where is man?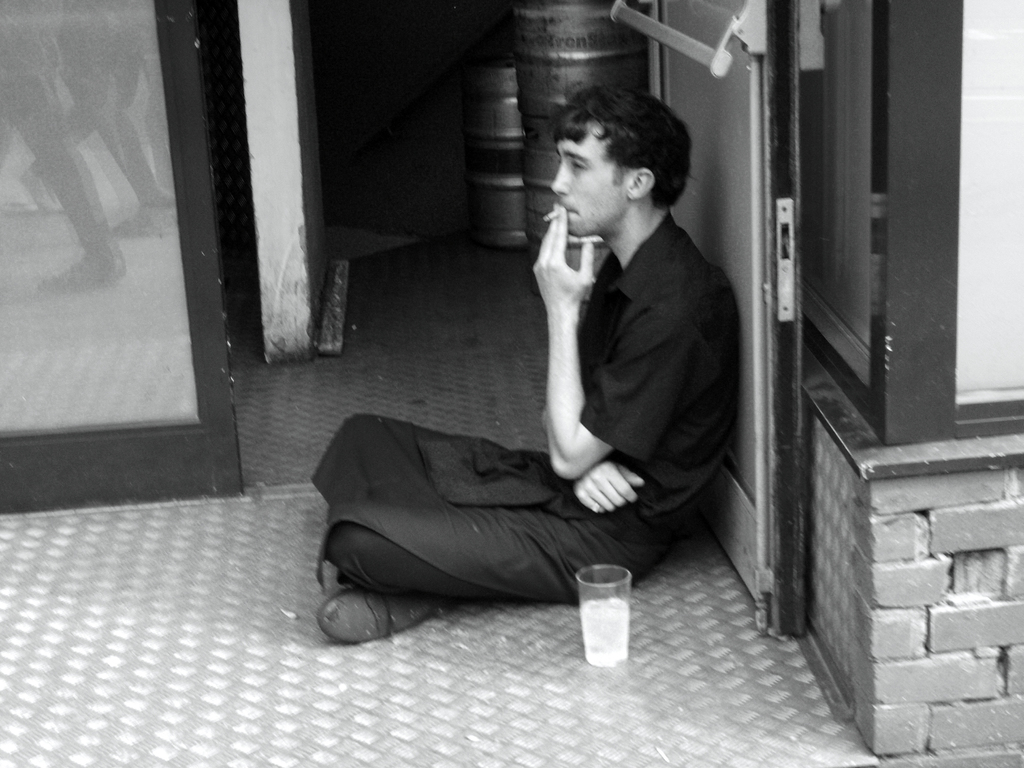
left=422, top=94, right=755, bottom=621.
